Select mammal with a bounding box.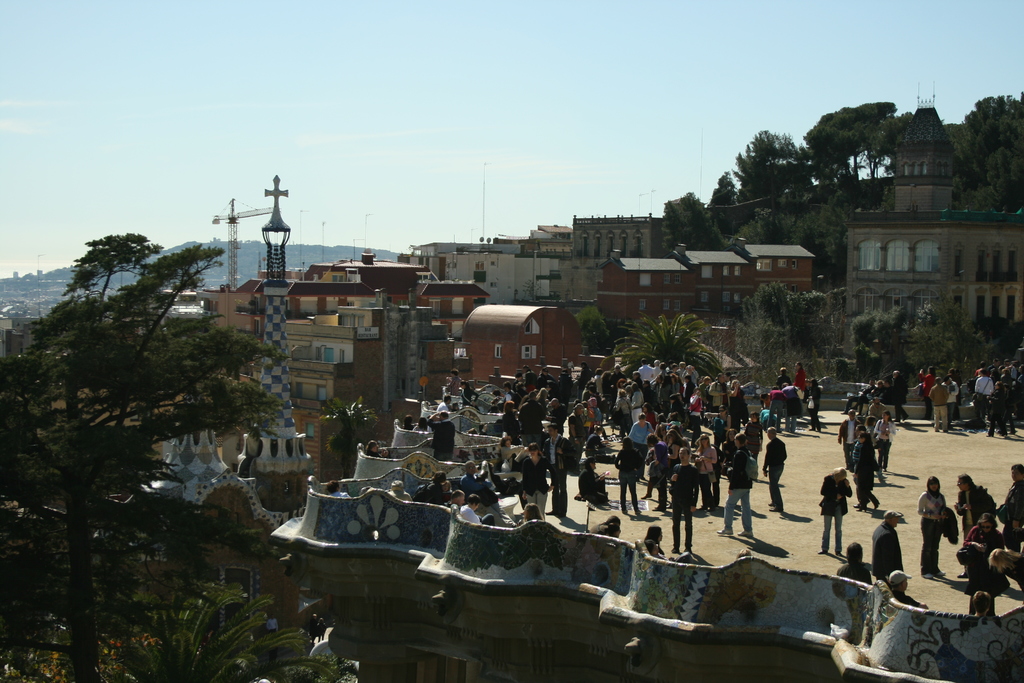
{"left": 819, "top": 465, "right": 854, "bottom": 556}.
